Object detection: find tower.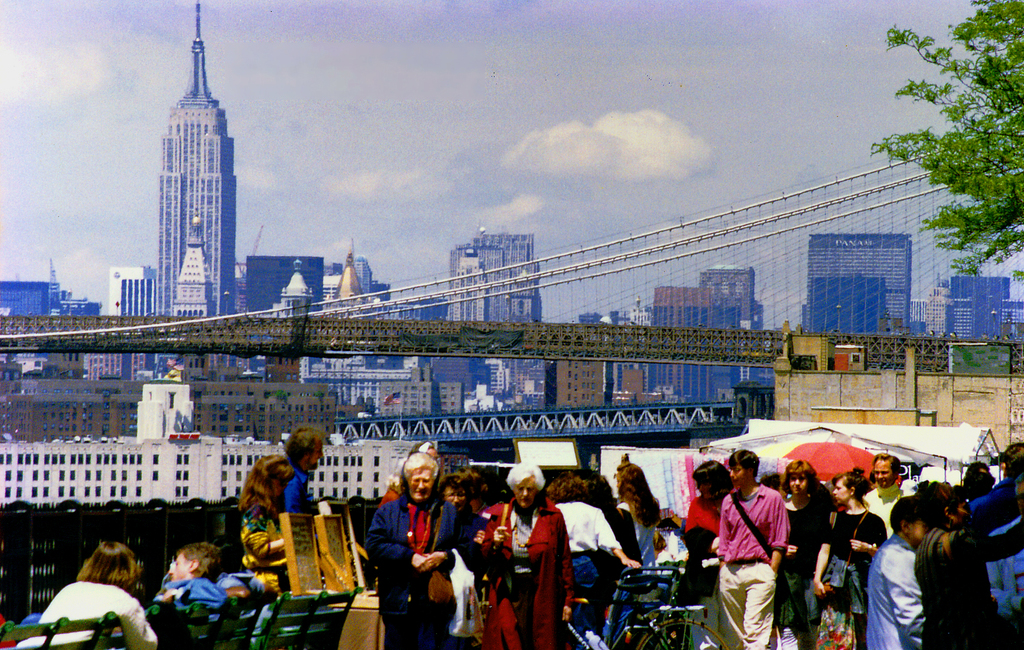
locate(908, 292, 1012, 347).
